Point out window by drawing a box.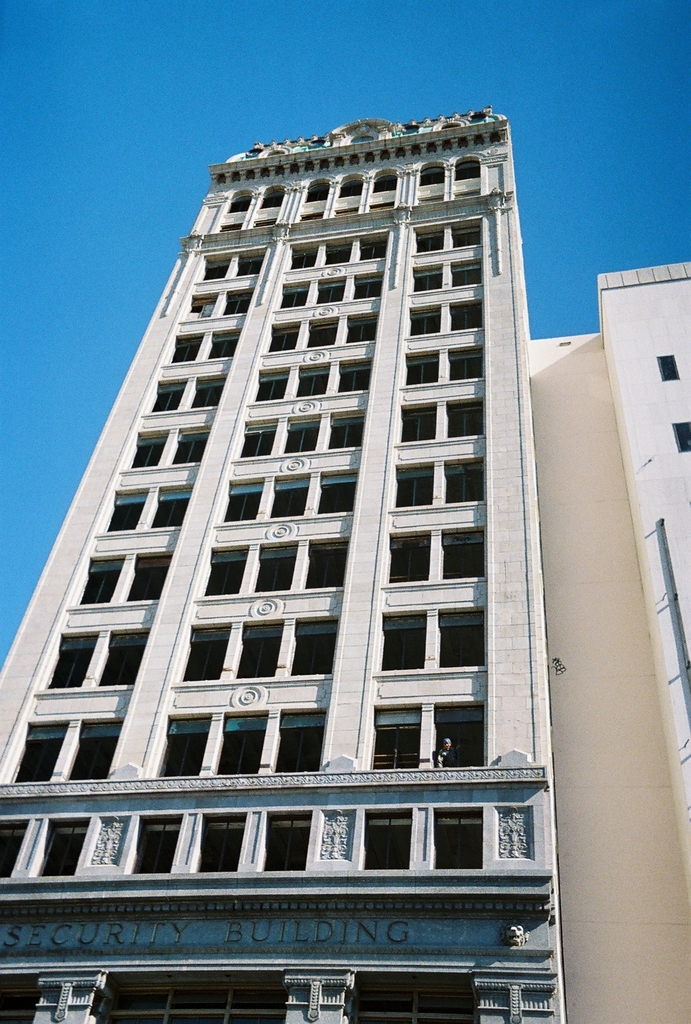
[left=254, top=189, right=282, bottom=228].
